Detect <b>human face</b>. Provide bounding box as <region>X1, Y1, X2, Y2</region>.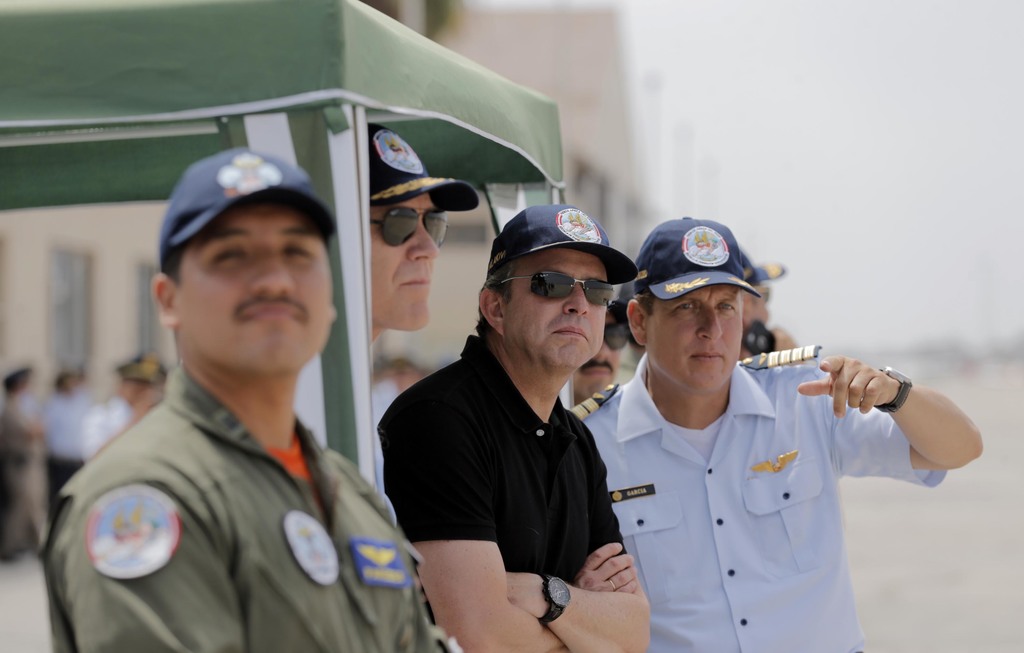
<region>499, 246, 628, 369</region>.
